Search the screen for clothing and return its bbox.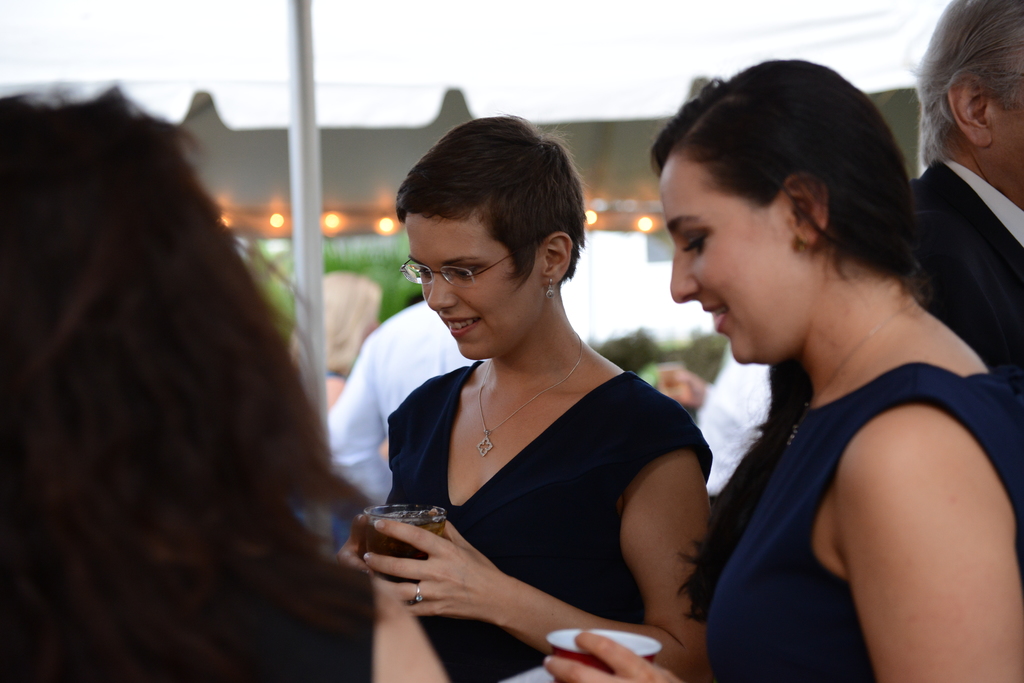
Found: bbox=[325, 301, 486, 506].
